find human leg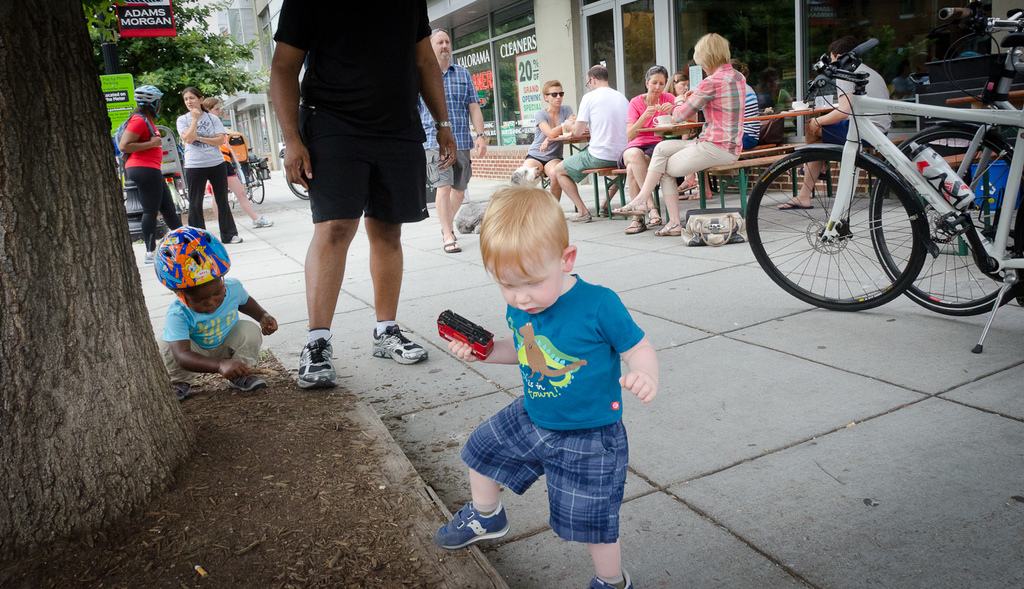
Rect(778, 117, 846, 212)
